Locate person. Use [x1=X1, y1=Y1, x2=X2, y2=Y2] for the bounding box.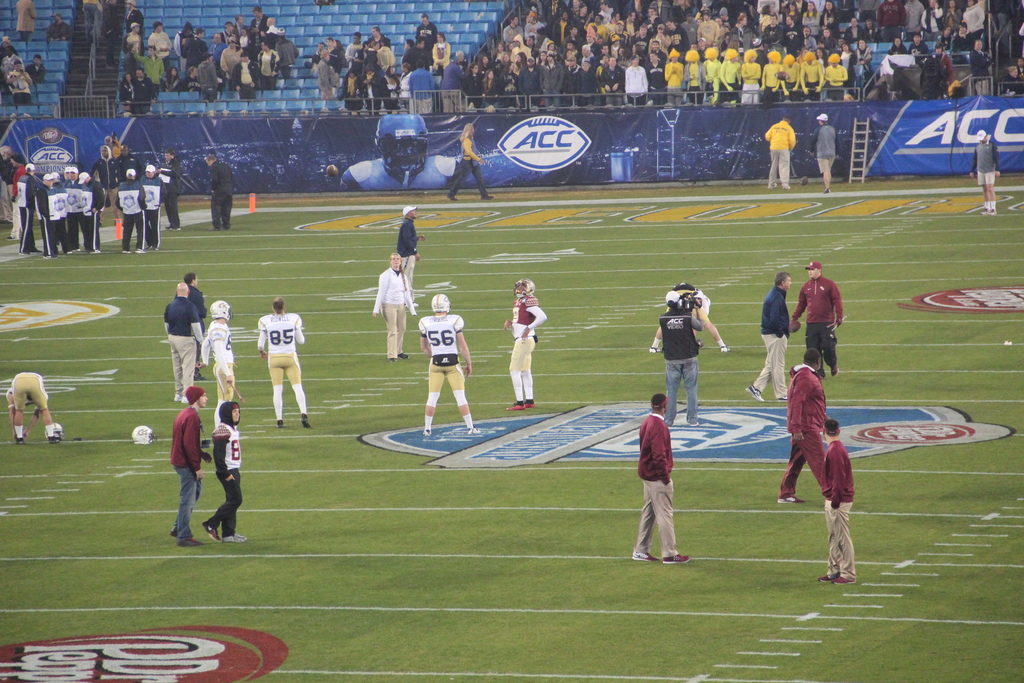
[x1=446, y1=120, x2=484, y2=209].
